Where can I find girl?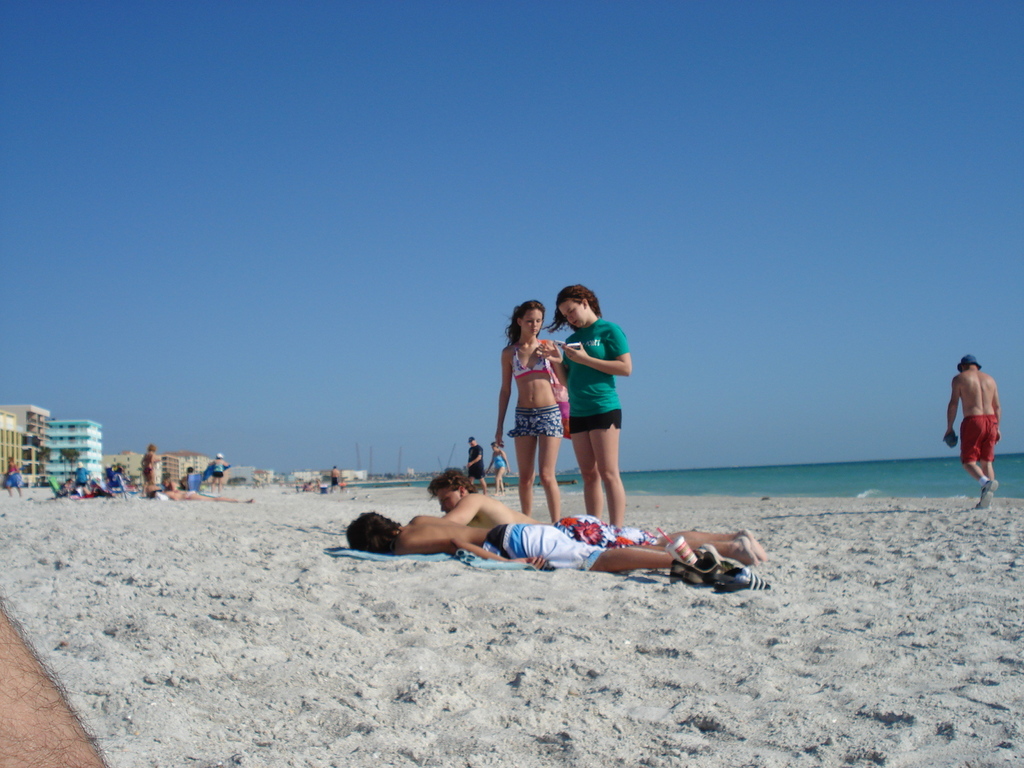
You can find it at <region>495, 303, 566, 522</region>.
